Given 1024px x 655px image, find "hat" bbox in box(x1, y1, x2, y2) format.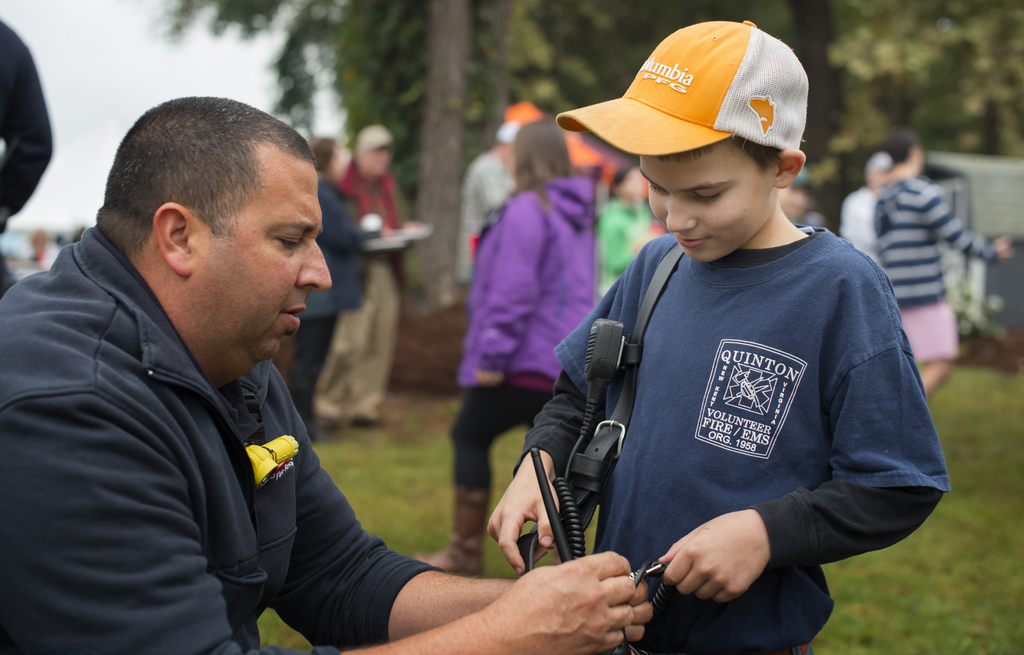
box(557, 19, 810, 158).
